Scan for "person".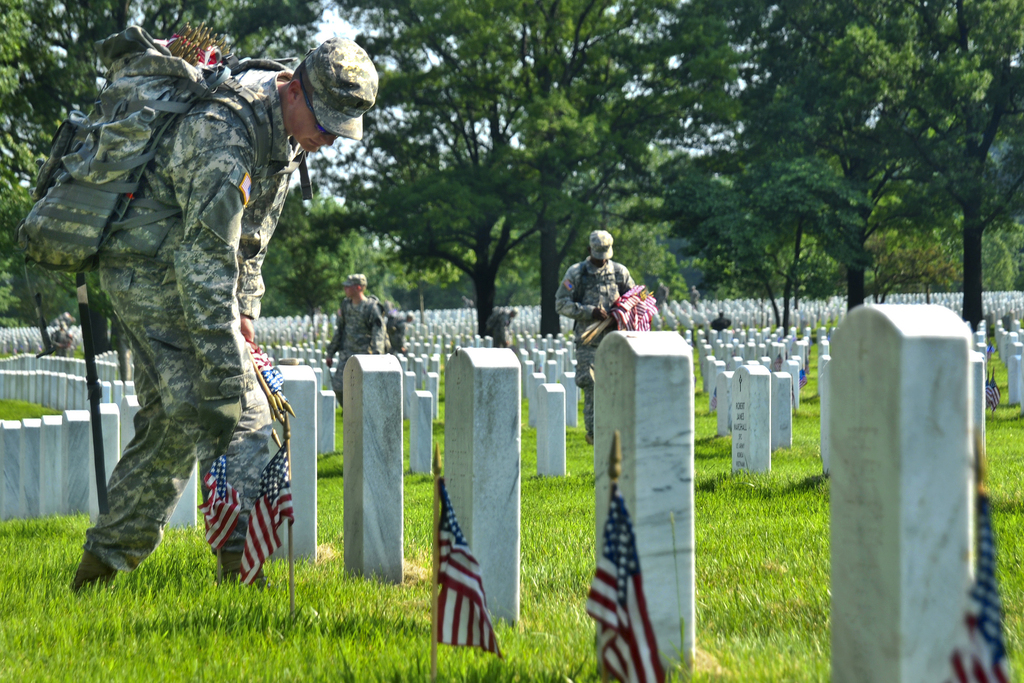
Scan result: x1=657 y1=283 x2=671 y2=309.
